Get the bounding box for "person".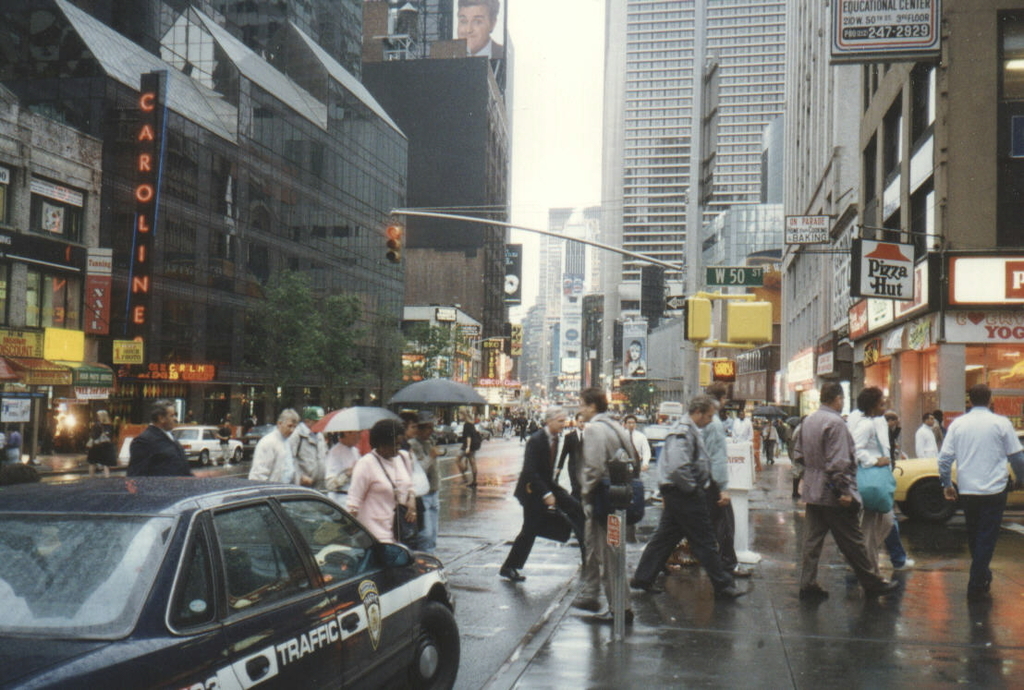
{"left": 623, "top": 415, "right": 650, "bottom": 473}.
